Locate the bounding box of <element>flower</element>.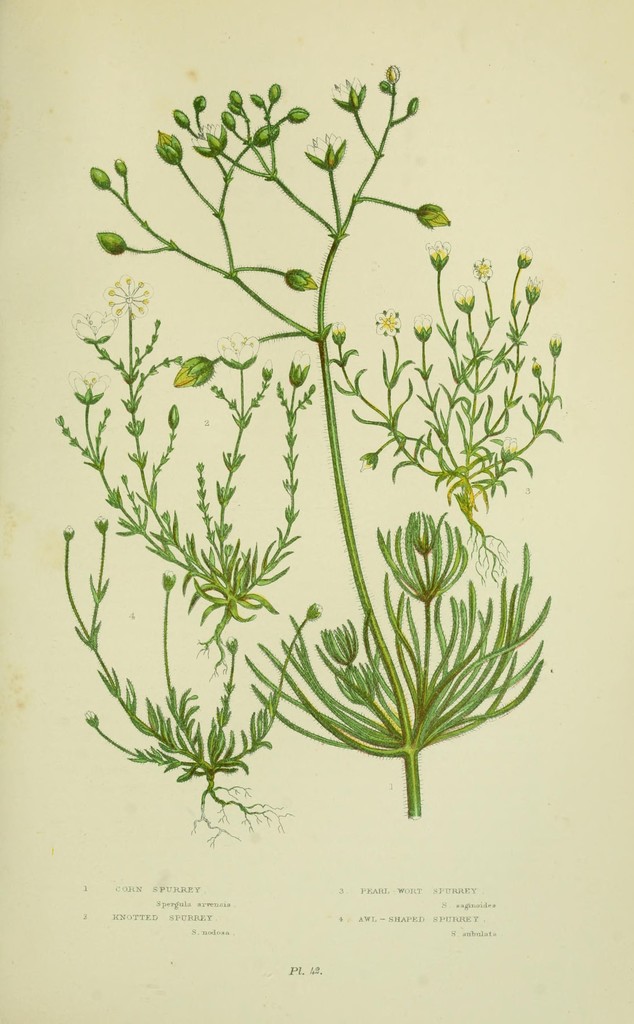
Bounding box: 528, 354, 537, 370.
